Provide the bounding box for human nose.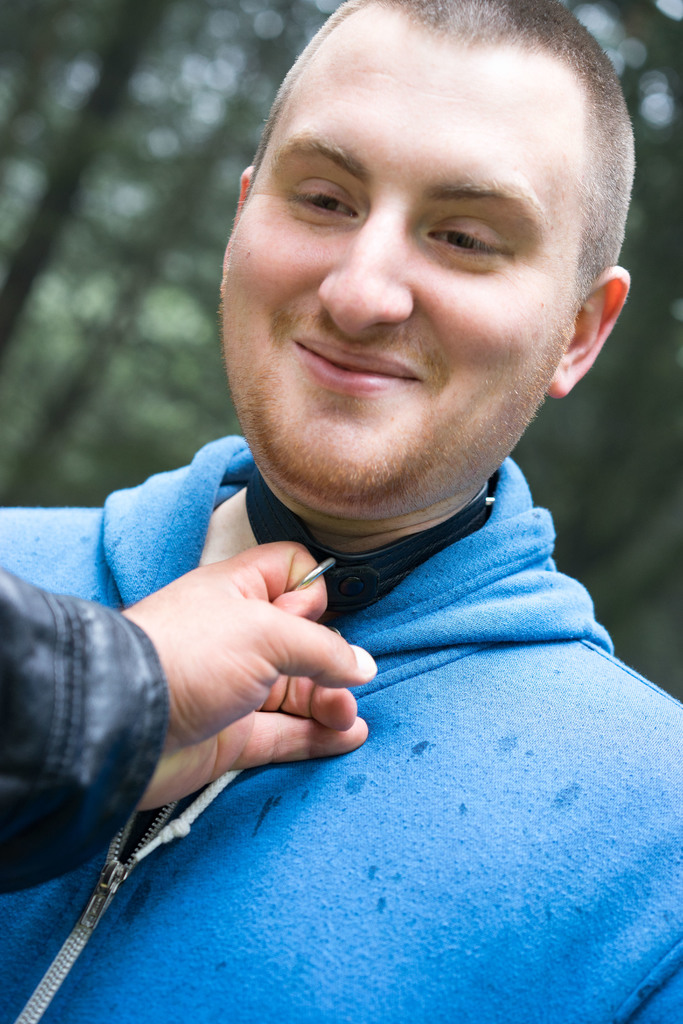
[317,196,411,335].
